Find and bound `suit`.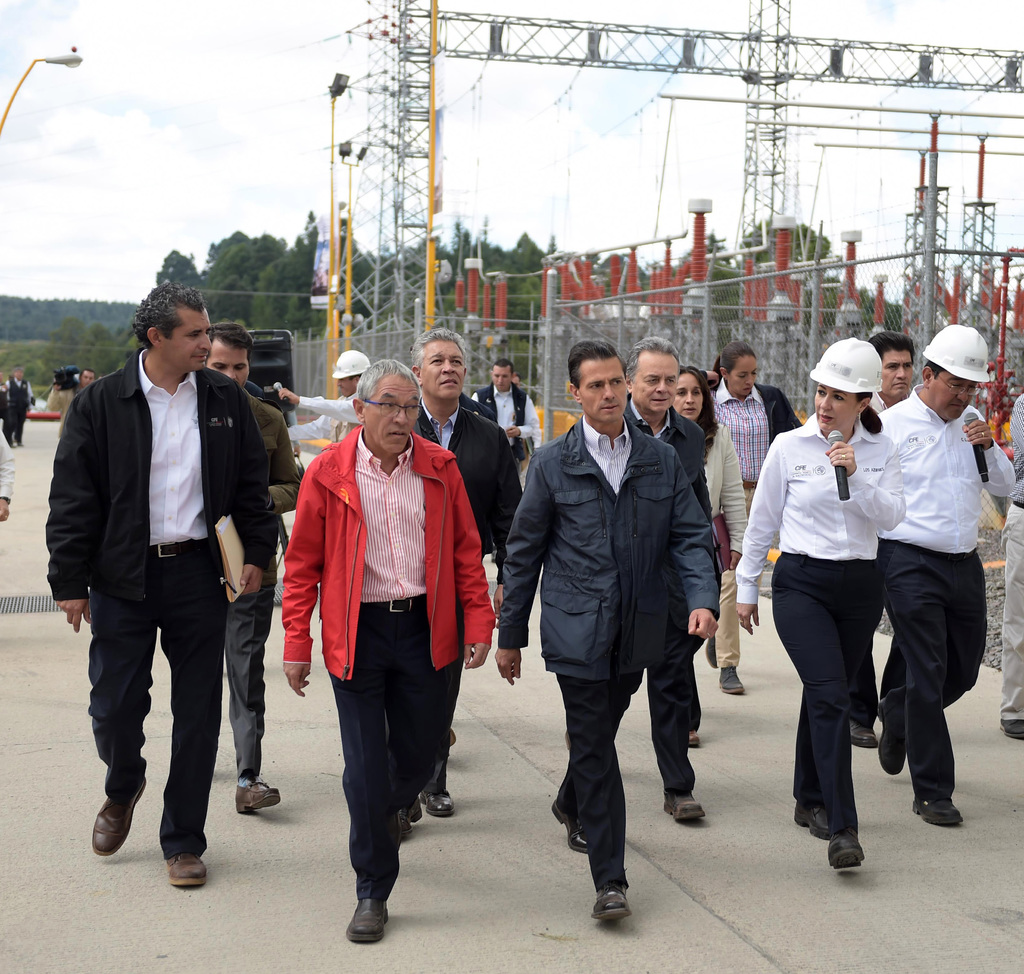
Bound: BBox(621, 403, 715, 790).
